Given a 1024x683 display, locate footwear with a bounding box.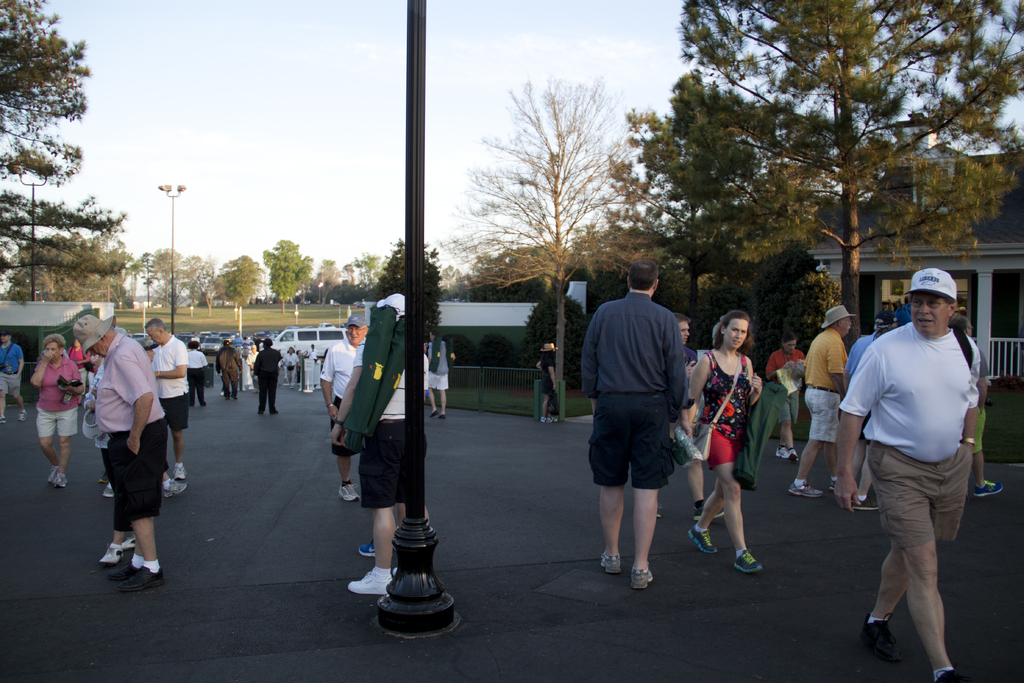
Located: bbox=[550, 415, 559, 423].
